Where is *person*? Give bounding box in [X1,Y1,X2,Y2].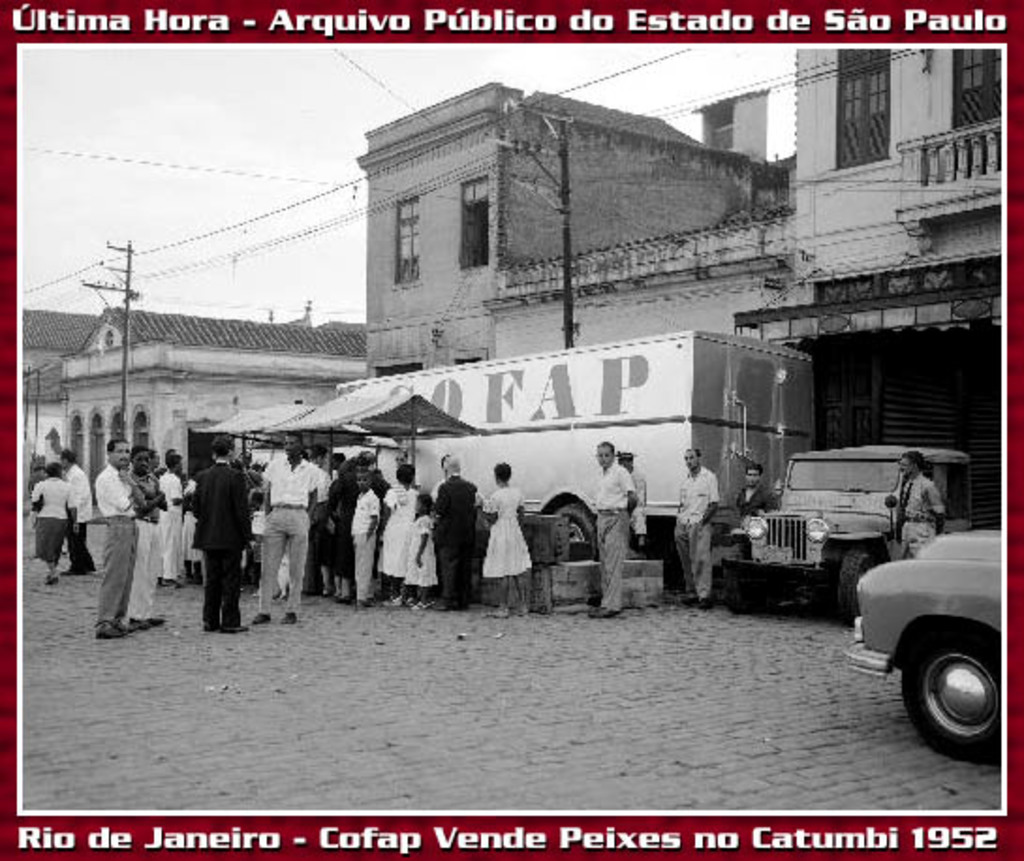
[130,446,169,632].
